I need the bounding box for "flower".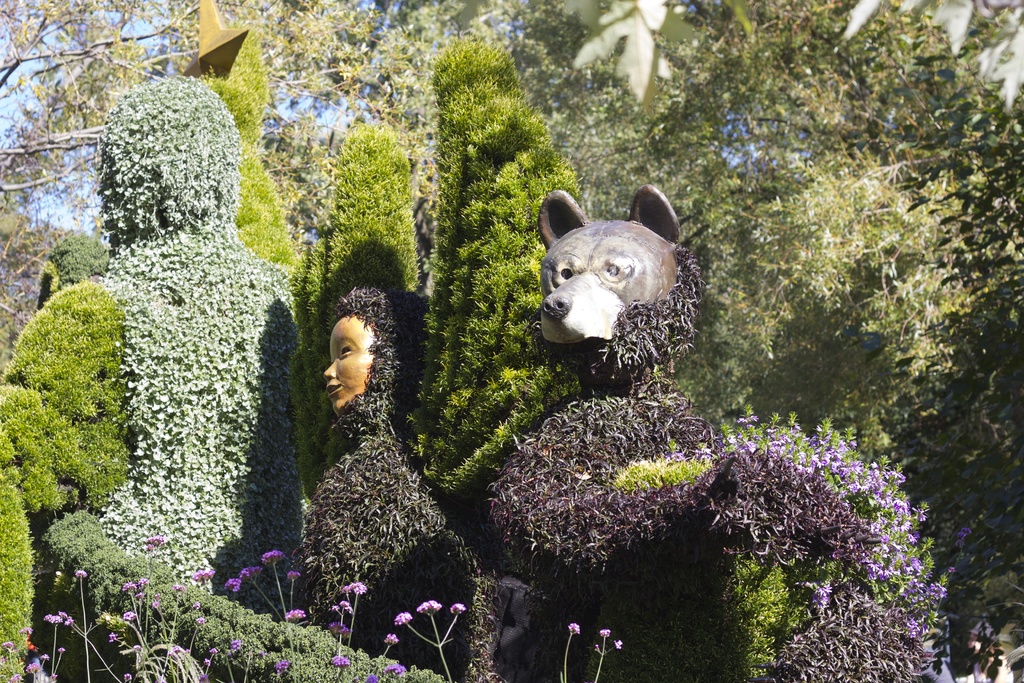
Here it is: [194,614,206,629].
